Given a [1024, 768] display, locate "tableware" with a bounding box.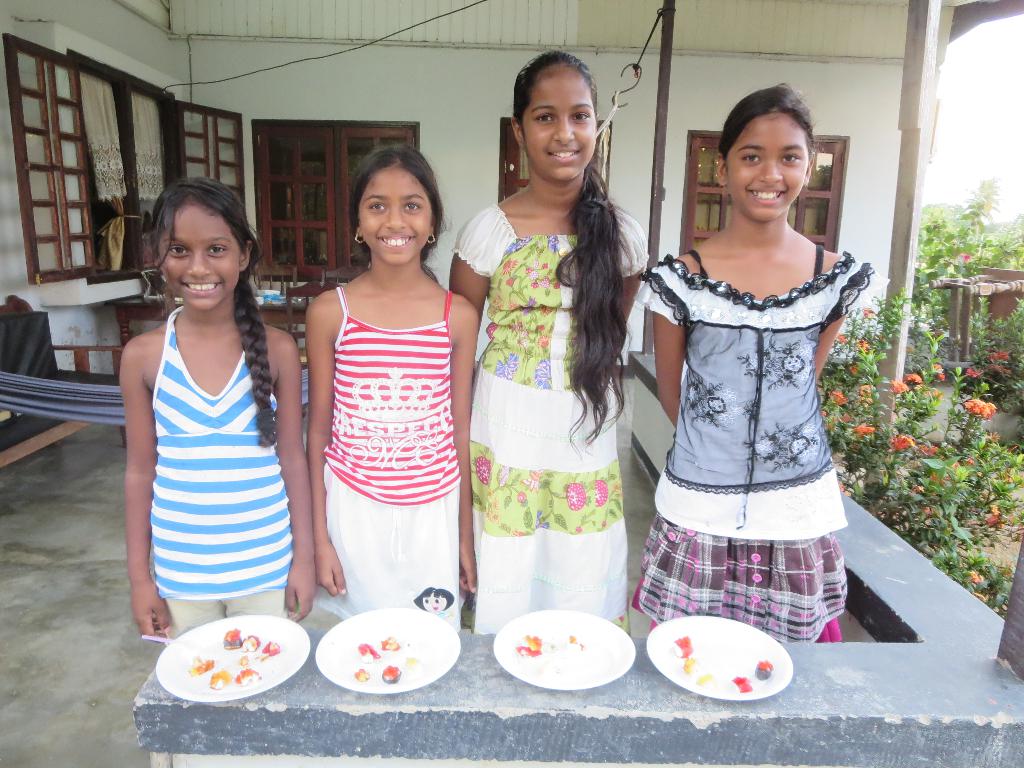
Located: detection(644, 611, 792, 703).
